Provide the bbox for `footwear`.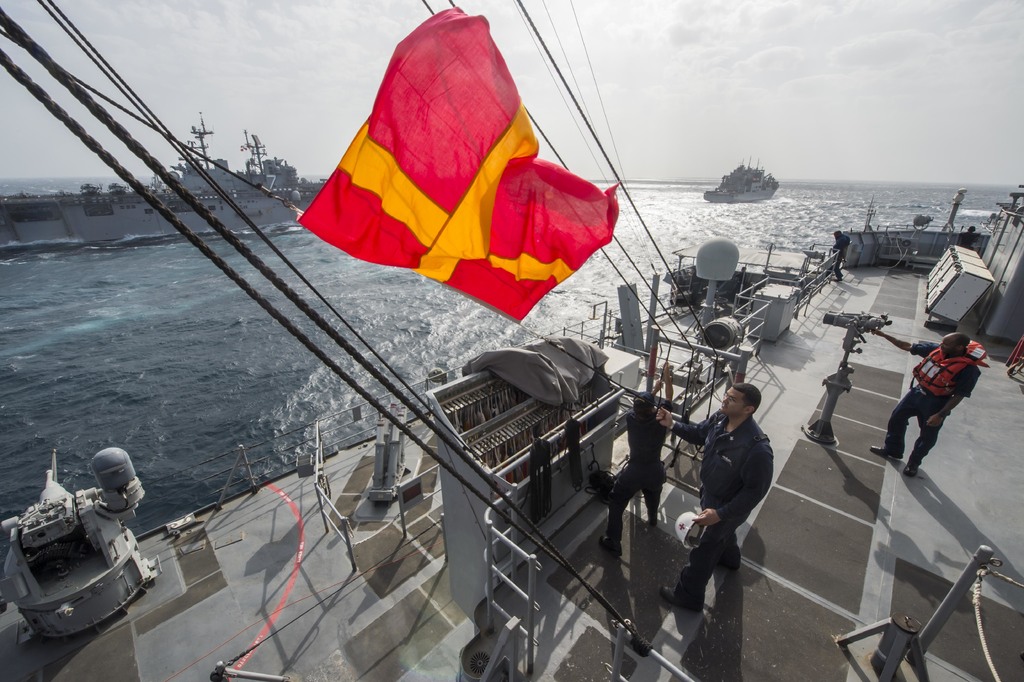
pyautogui.locateOnScreen(870, 442, 900, 458).
